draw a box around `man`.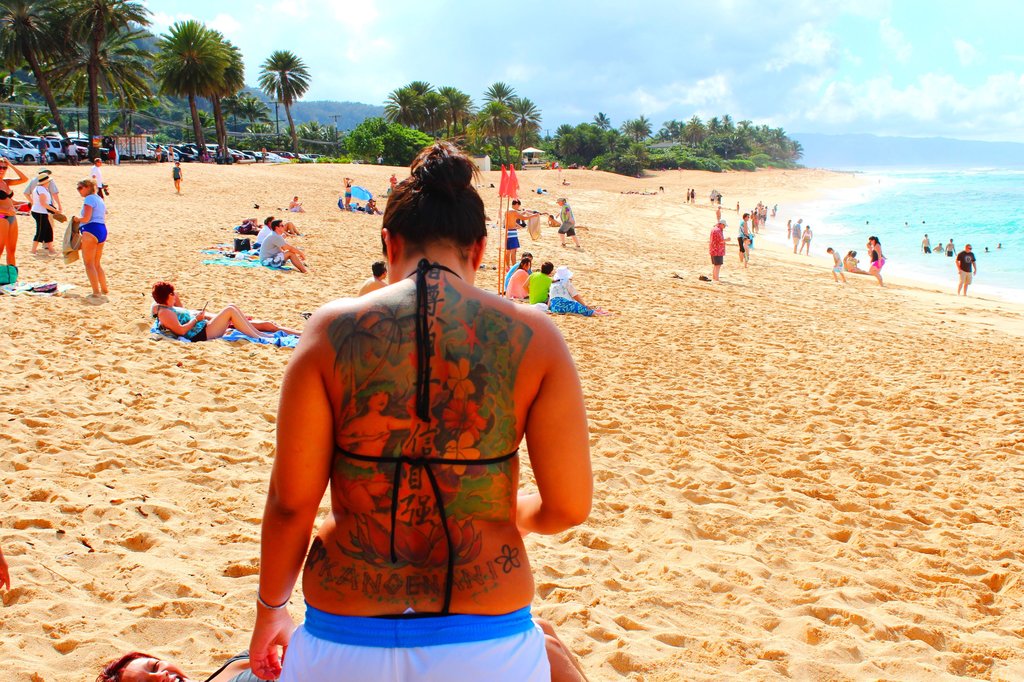
select_region(505, 249, 535, 288).
